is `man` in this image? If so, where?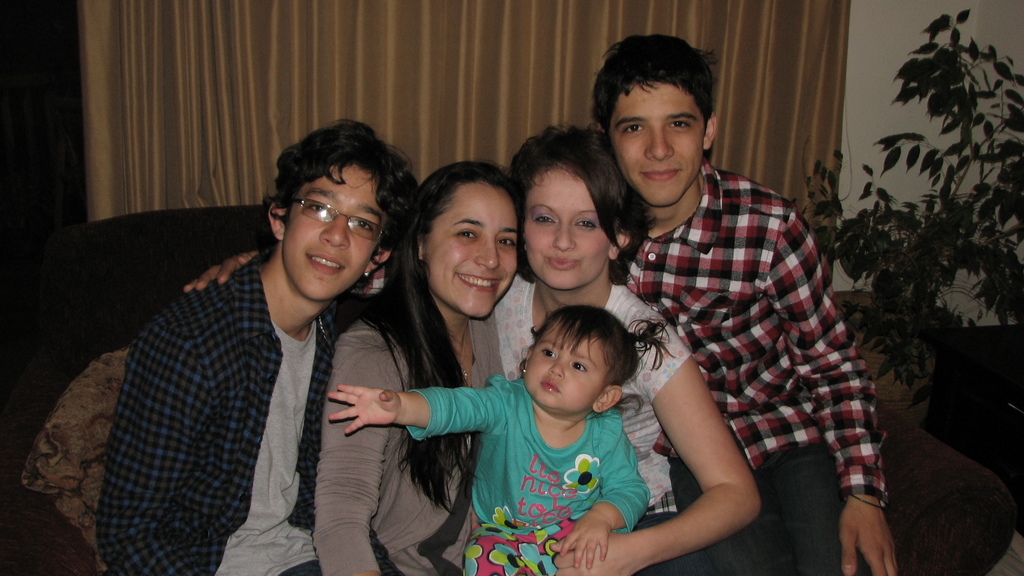
Yes, at rect(98, 116, 419, 575).
